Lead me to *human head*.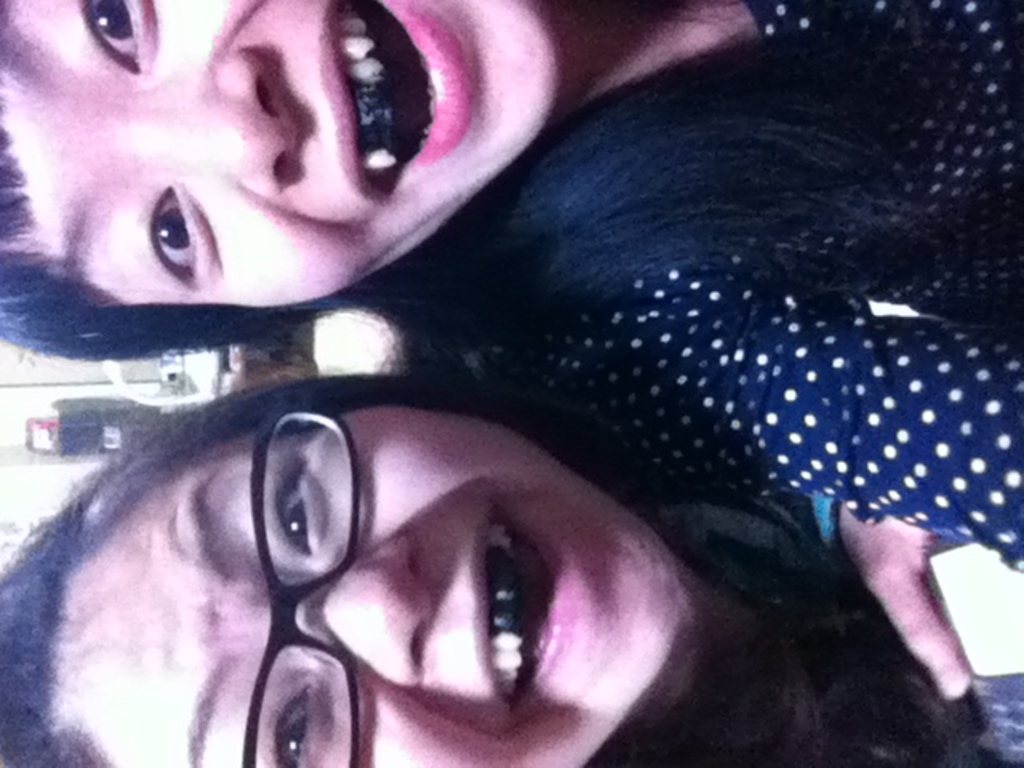
Lead to 0:0:558:362.
